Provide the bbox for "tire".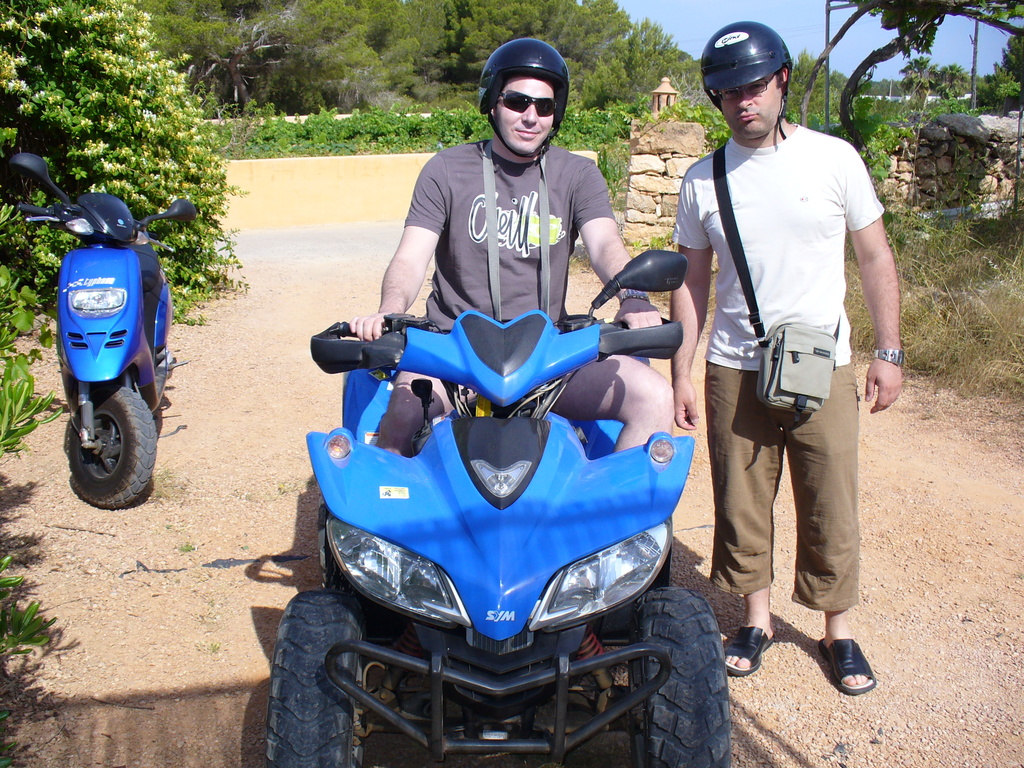
<box>60,381,157,507</box>.
